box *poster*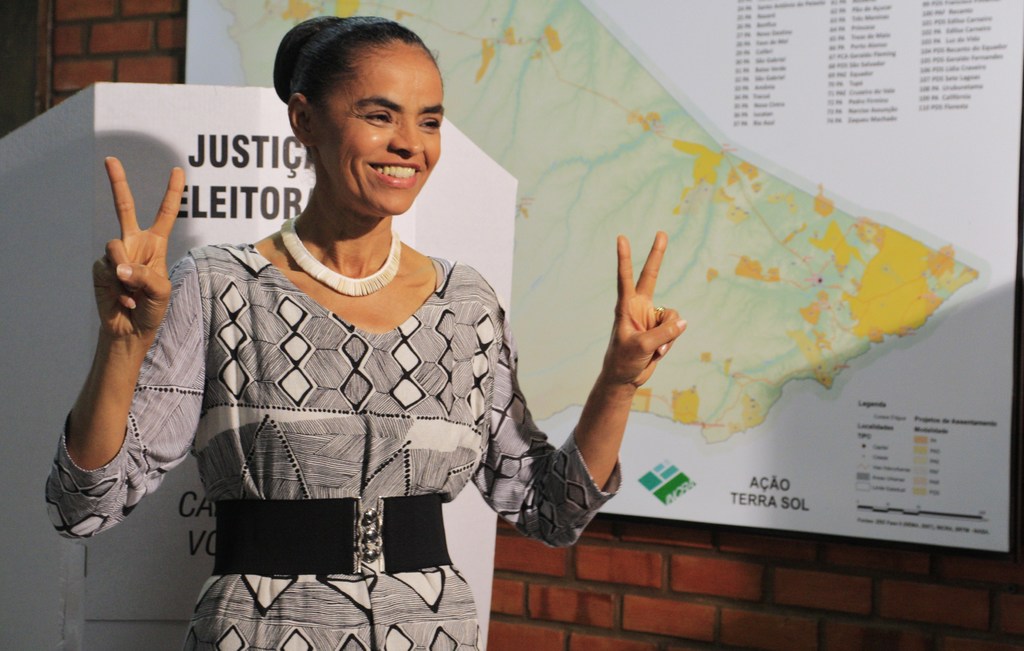
locate(184, 0, 1021, 552)
